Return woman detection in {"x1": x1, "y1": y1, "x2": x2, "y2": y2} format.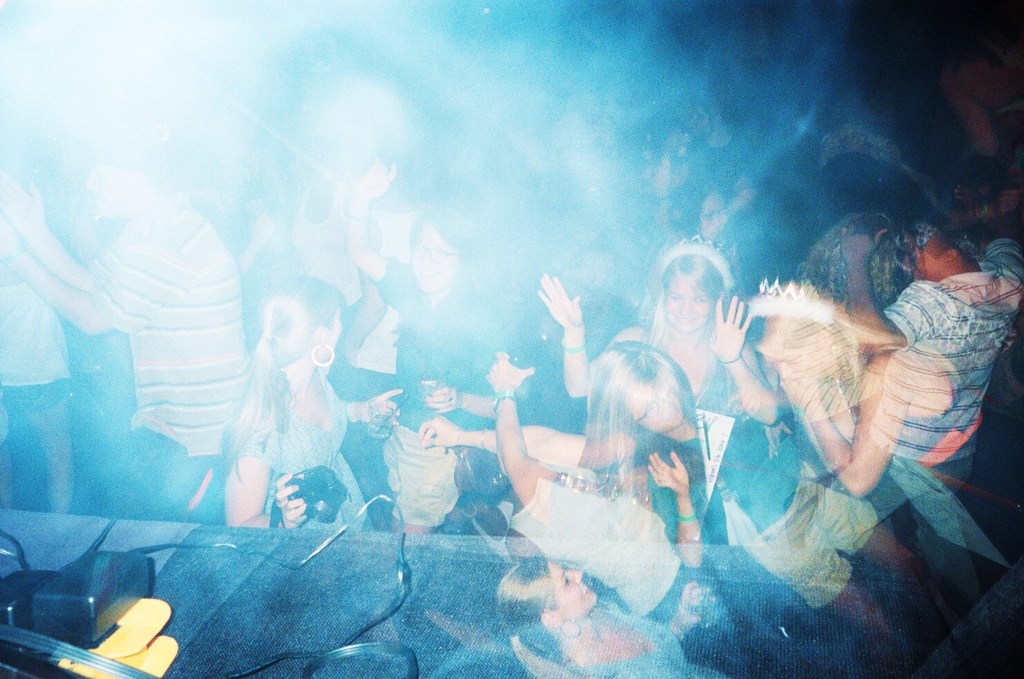
{"x1": 533, "y1": 250, "x2": 783, "y2": 493}.
